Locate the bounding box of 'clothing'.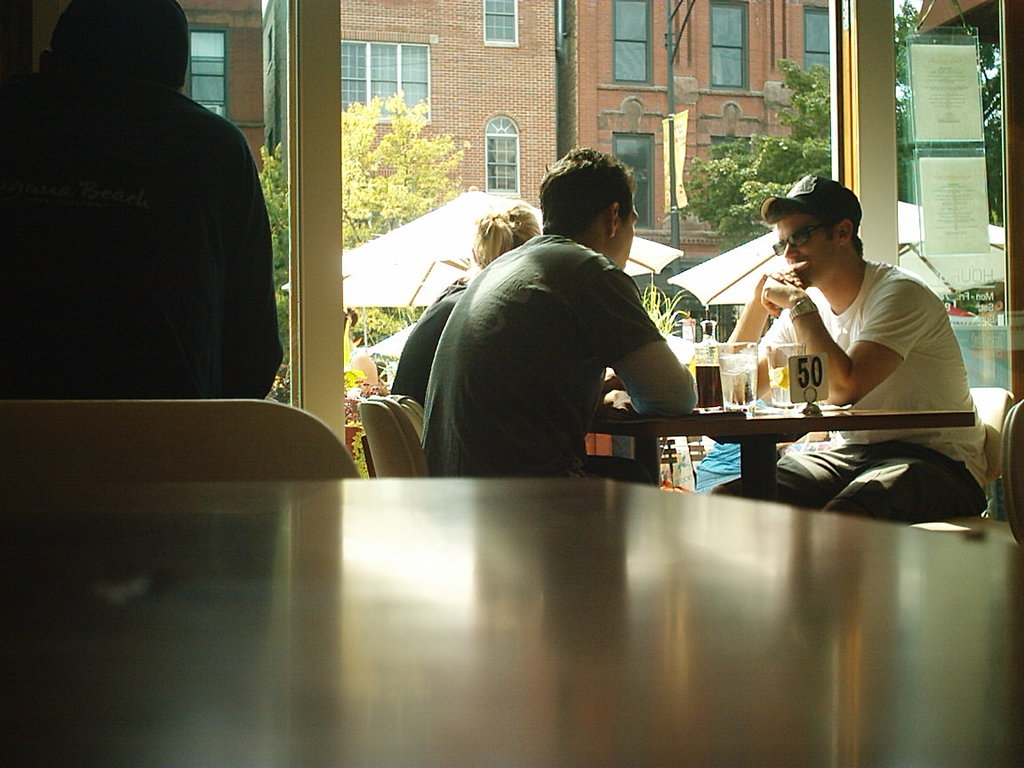
Bounding box: region(711, 255, 988, 528).
